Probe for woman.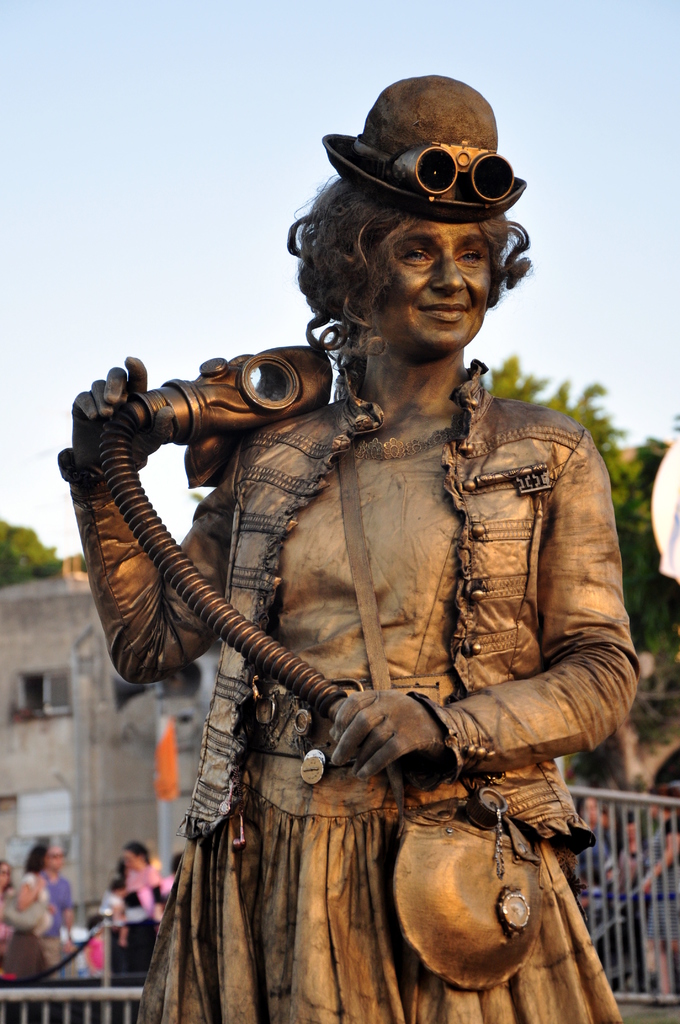
Probe result: region(0, 860, 14, 952).
